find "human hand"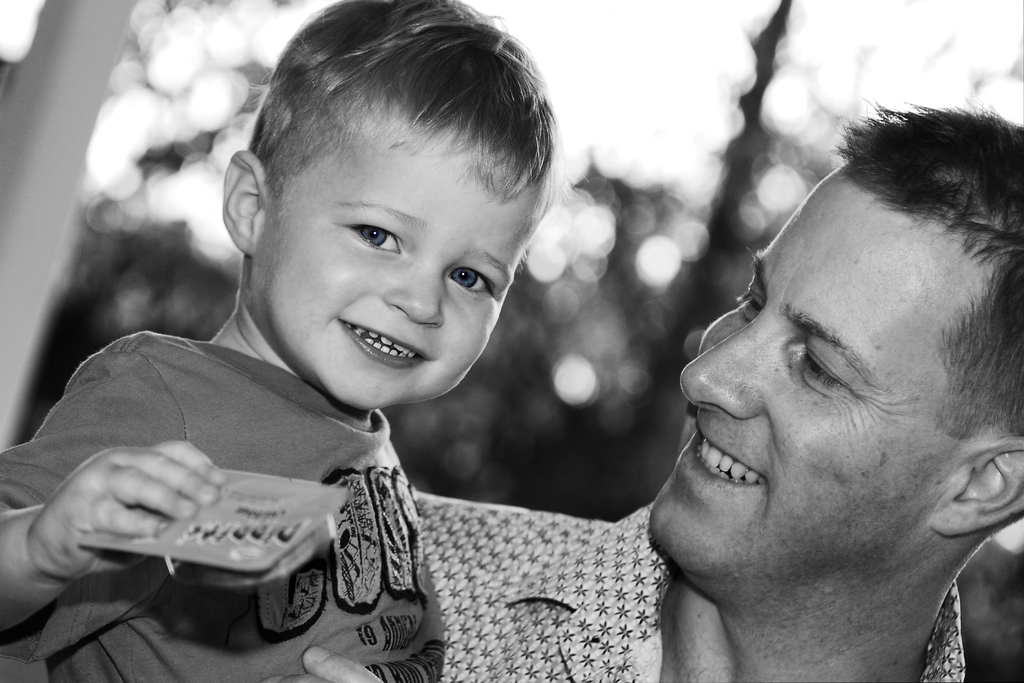
{"x1": 260, "y1": 645, "x2": 387, "y2": 682}
